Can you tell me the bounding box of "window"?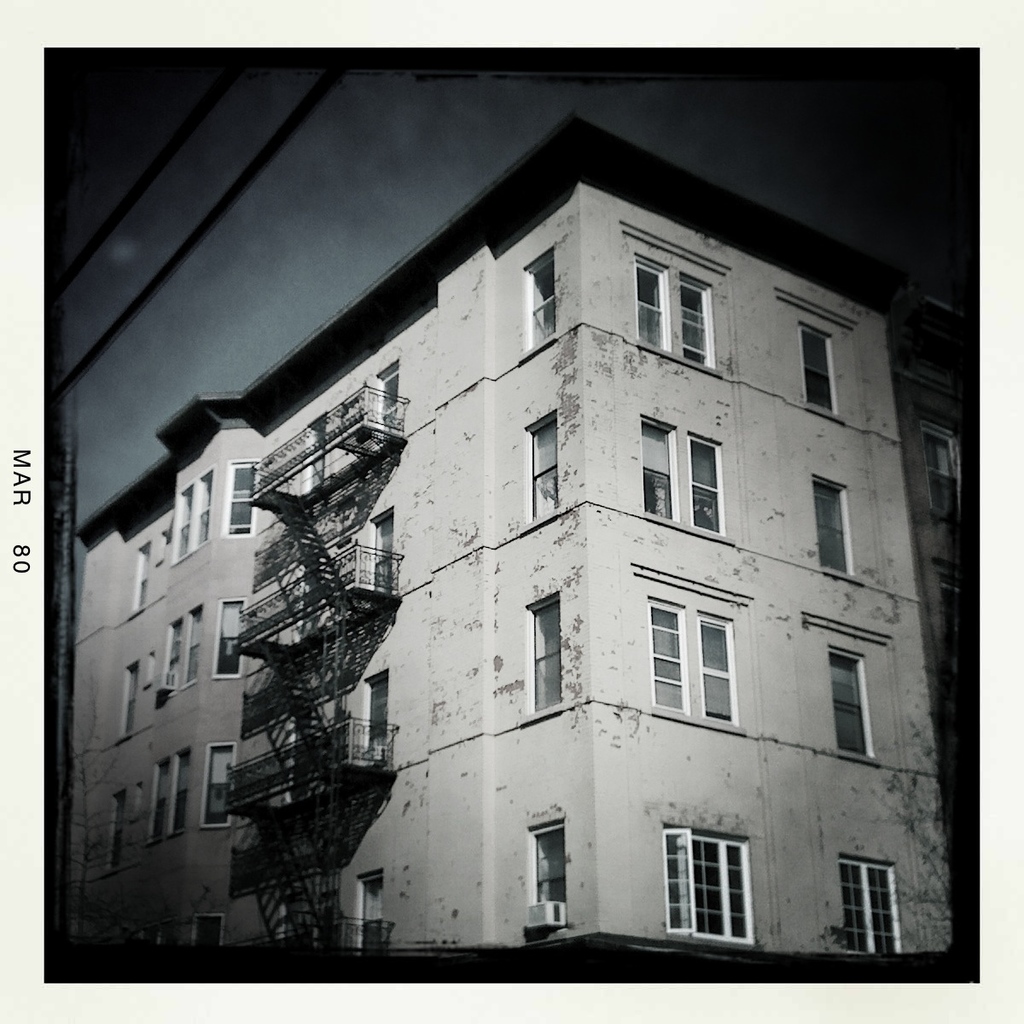
select_region(140, 759, 170, 840).
